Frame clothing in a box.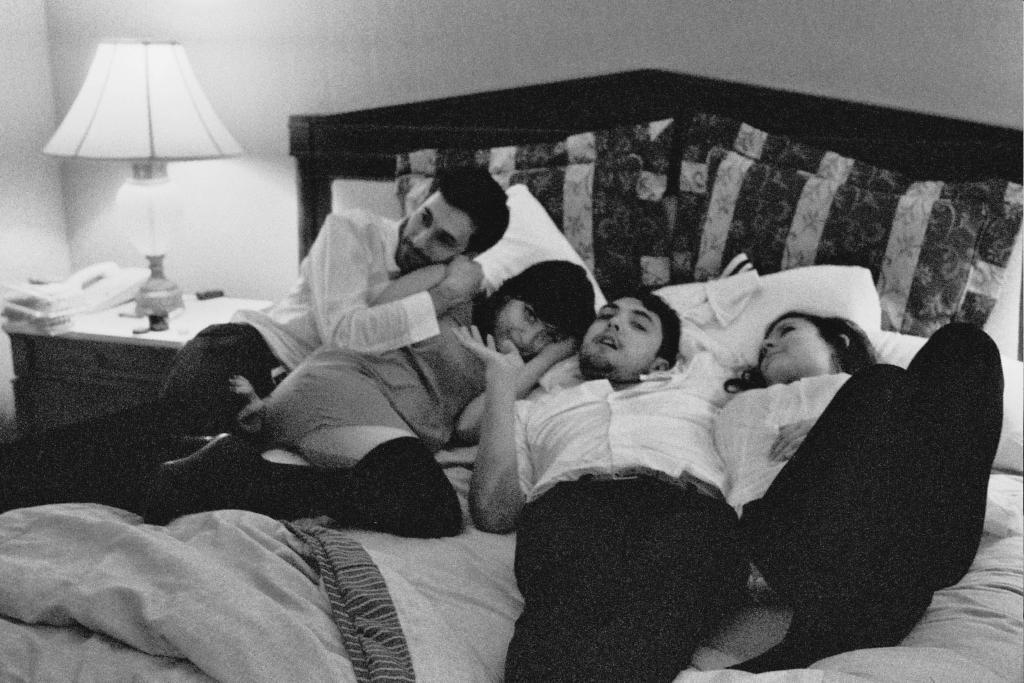
bbox(138, 438, 465, 527).
